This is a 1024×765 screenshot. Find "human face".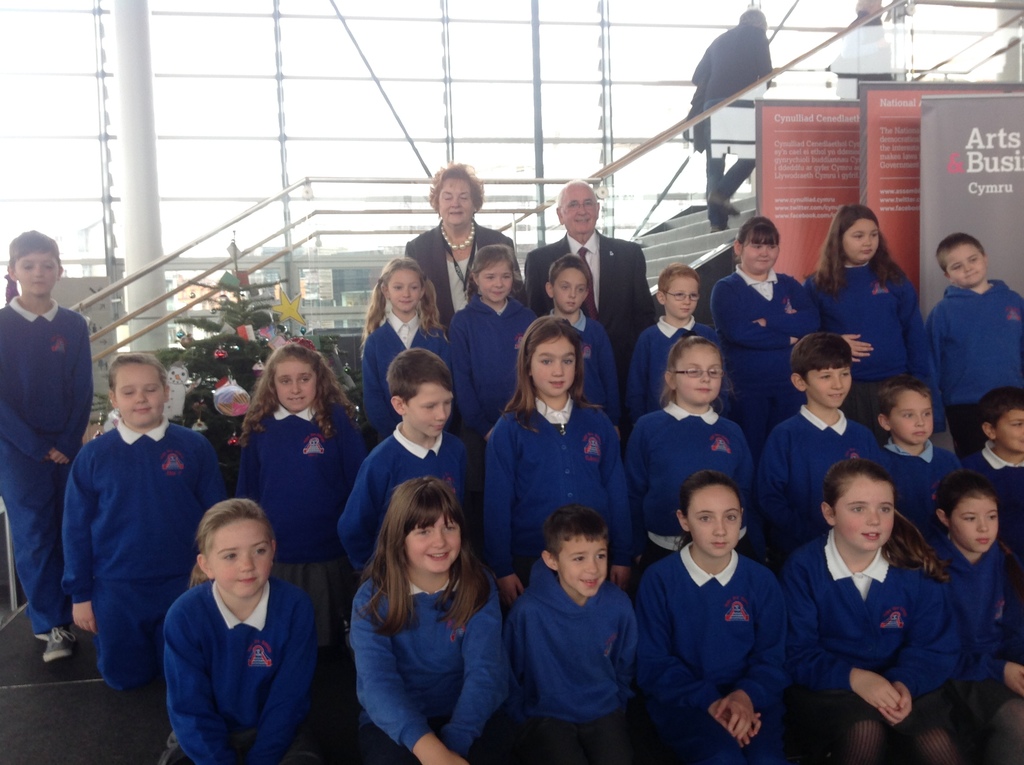
Bounding box: Rect(693, 485, 748, 561).
